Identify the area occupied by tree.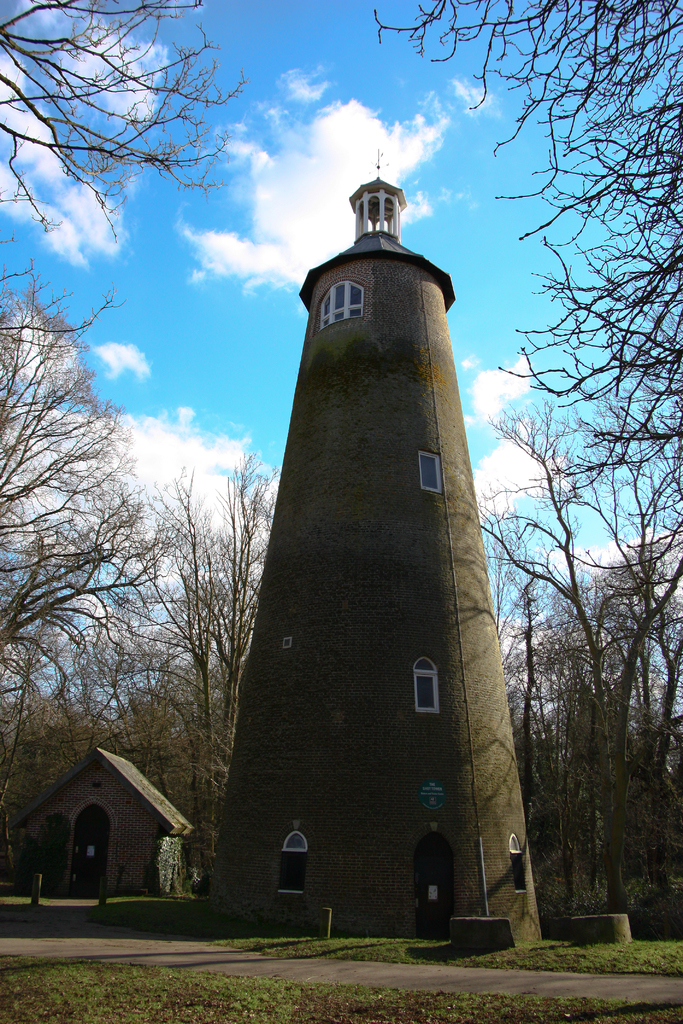
Area: <region>0, 256, 150, 896</region>.
